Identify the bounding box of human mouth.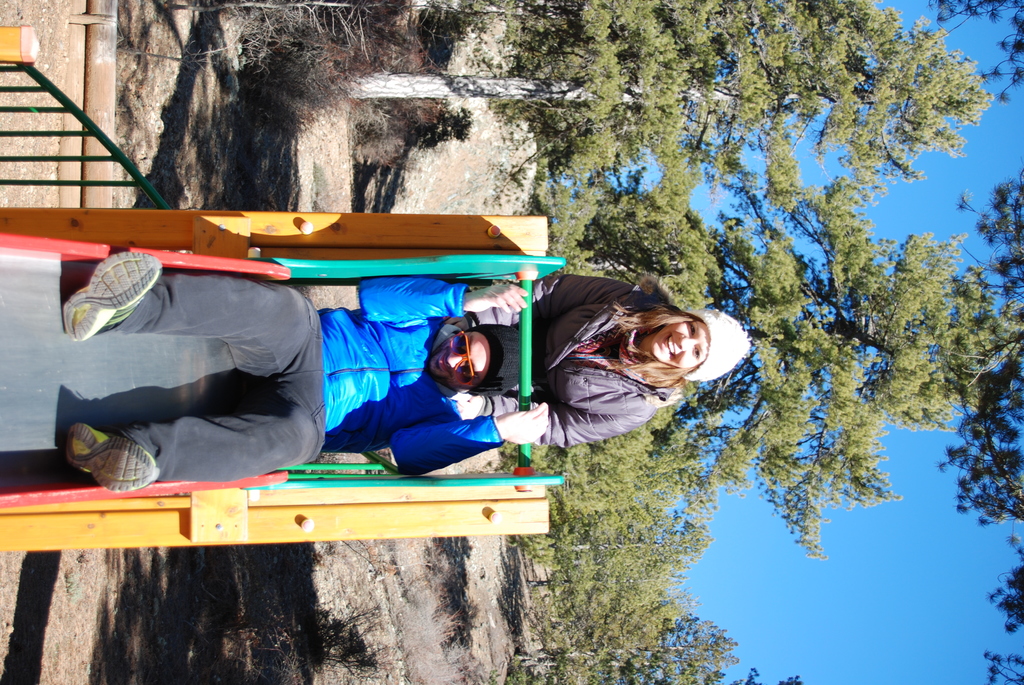
l=664, t=333, r=675, b=352.
